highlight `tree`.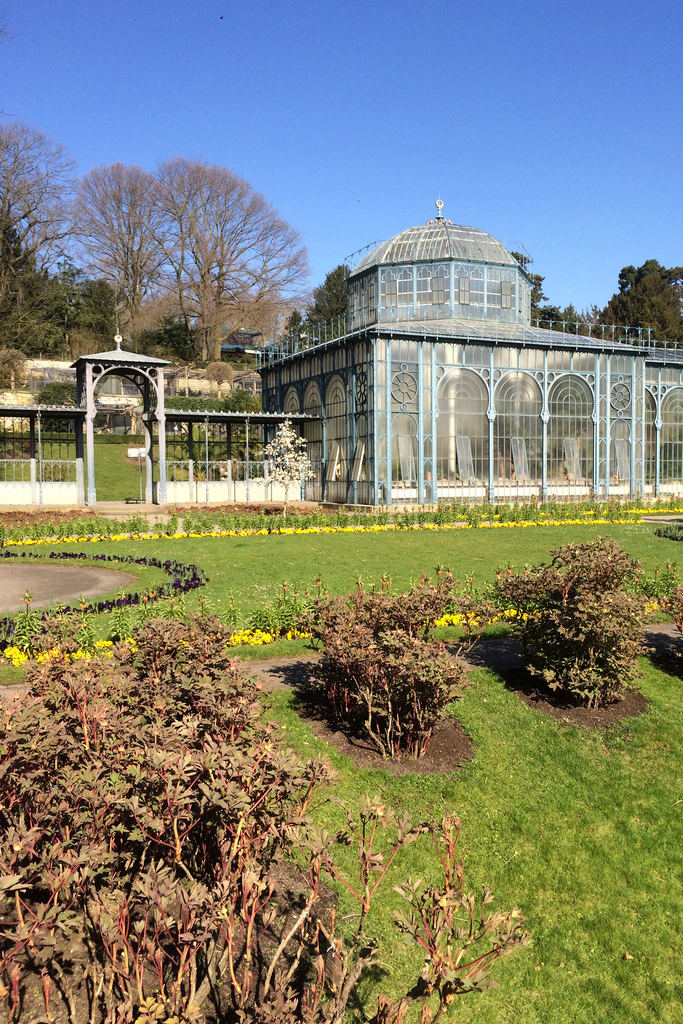
Highlighted region: crop(530, 271, 549, 327).
